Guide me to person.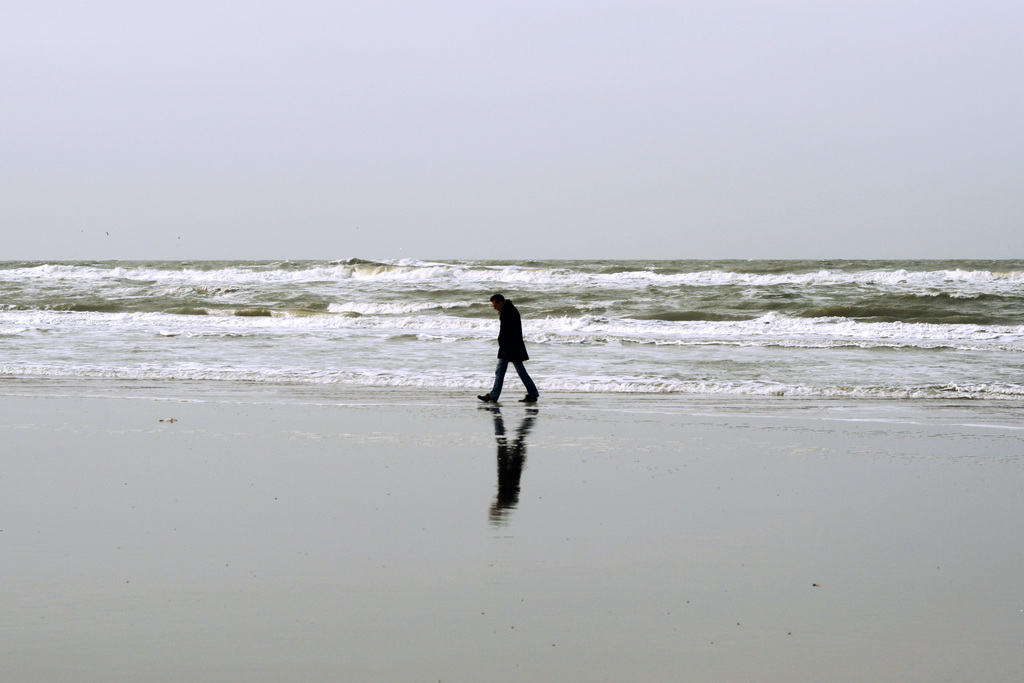
Guidance: [left=486, top=293, right=545, bottom=392].
